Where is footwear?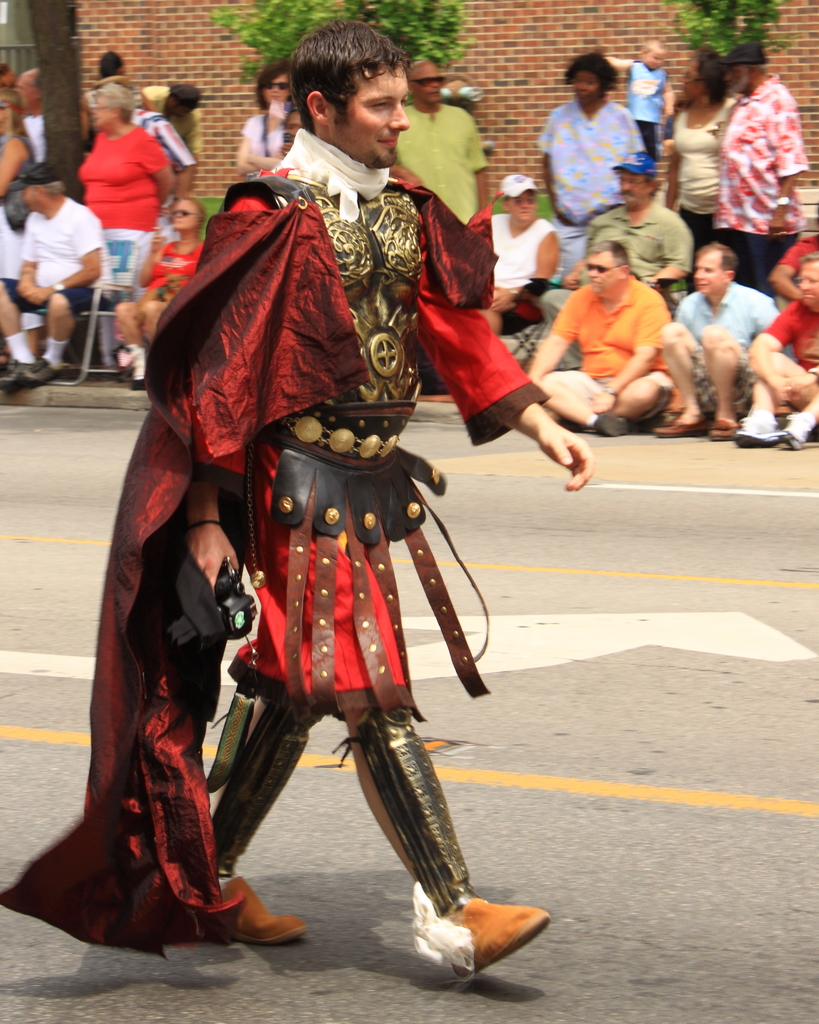
detection(590, 407, 632, 440).
